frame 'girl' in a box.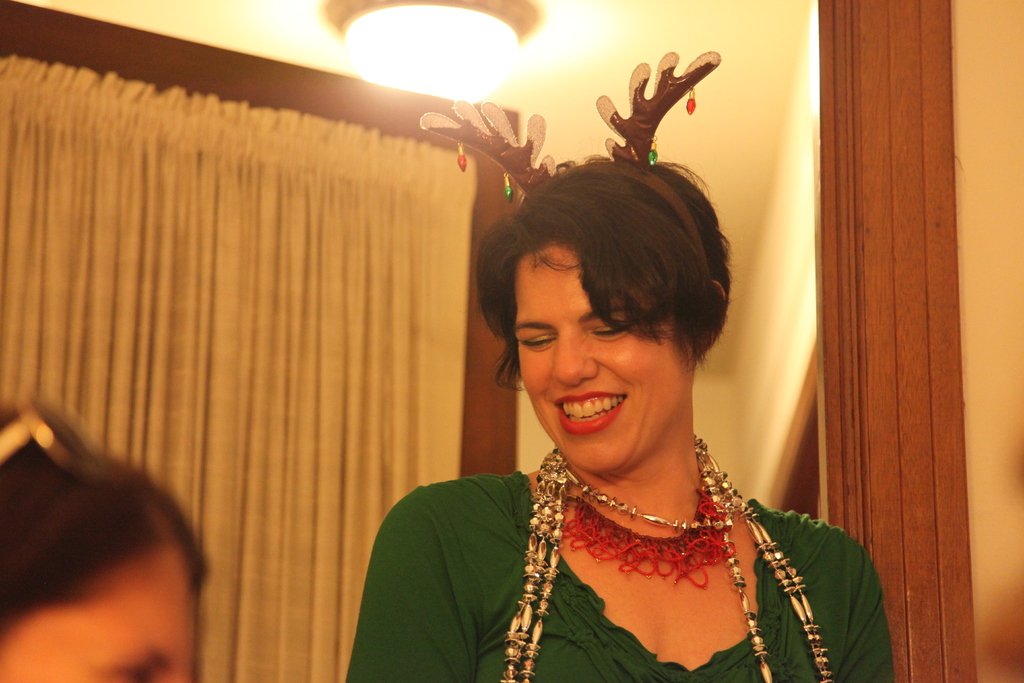
347:155:895:682.
